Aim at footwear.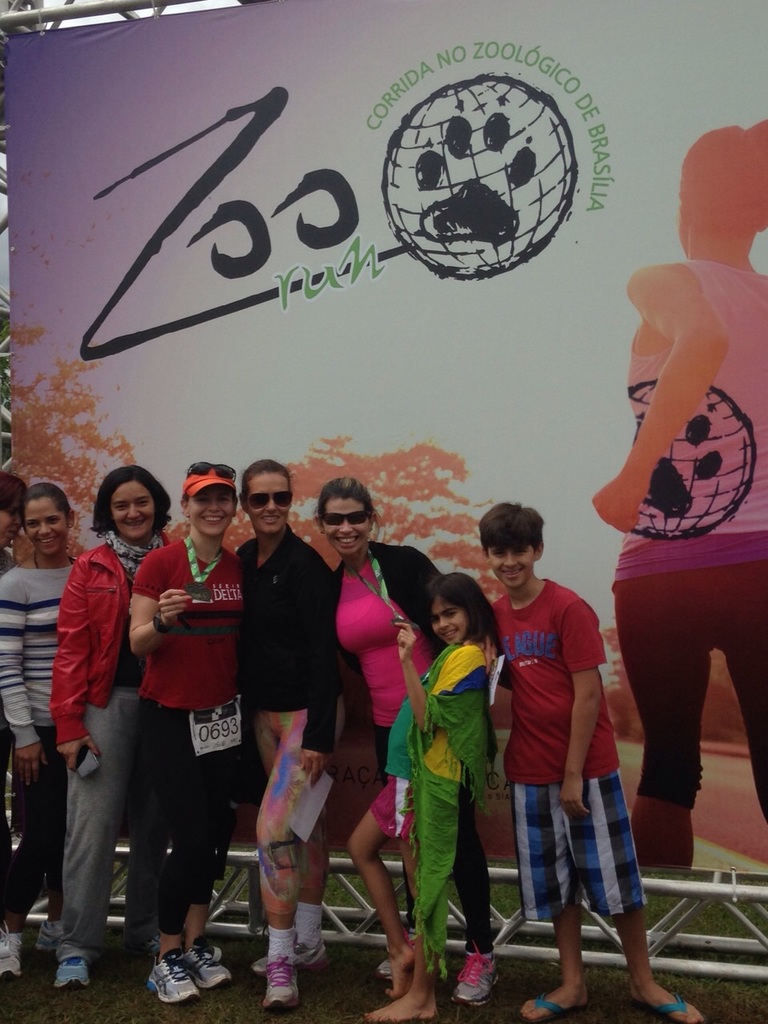
Aimed at bbox(454, 949, 506, 1003).
